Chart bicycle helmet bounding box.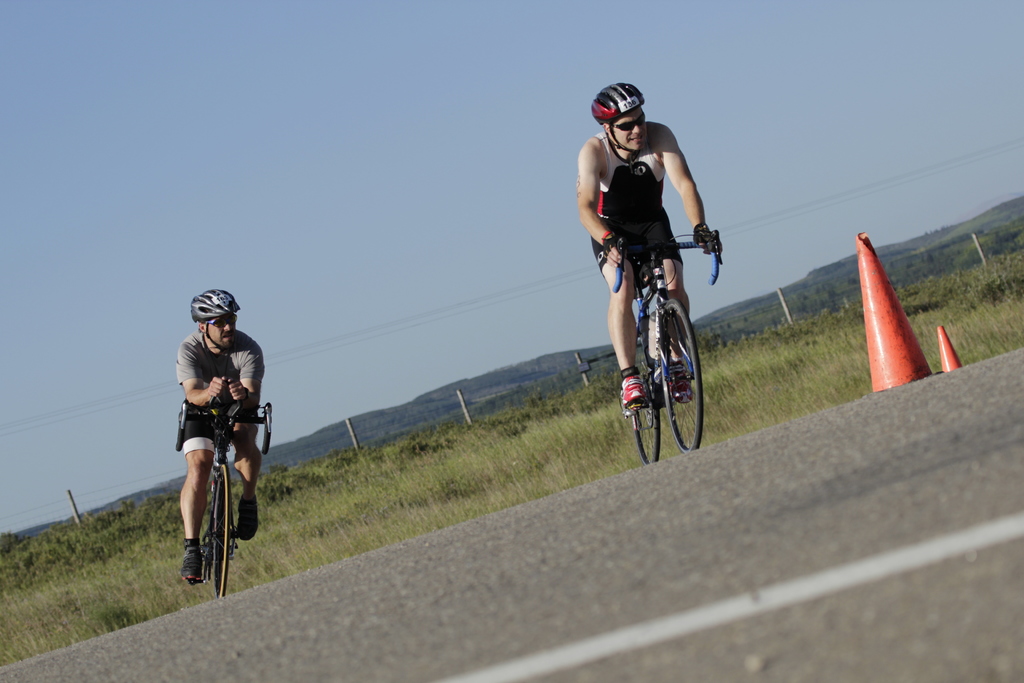
Charted: crop(190, 290, 243, 327).
